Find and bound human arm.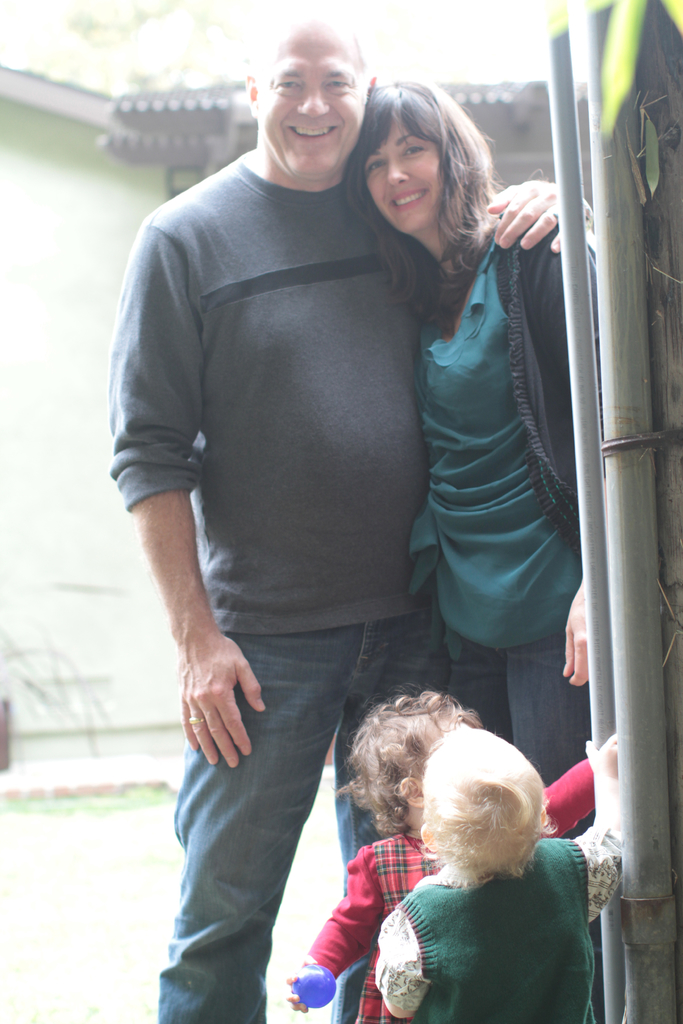
Bound: [539,764,602,829].
